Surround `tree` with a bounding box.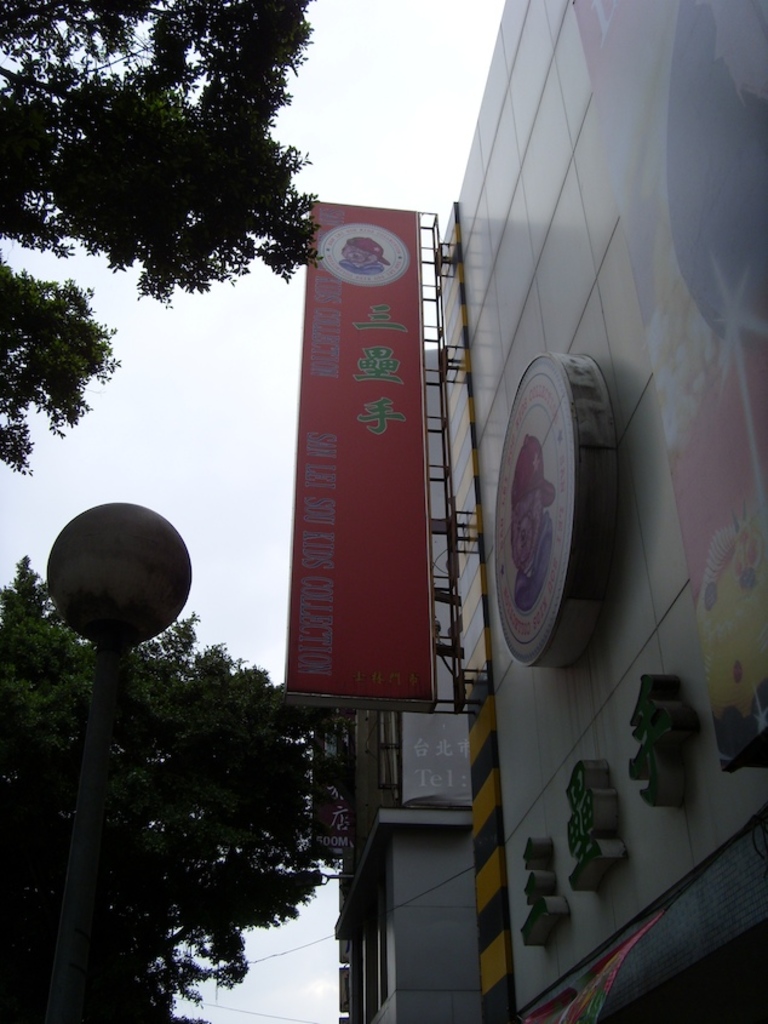
rect(0, 0, 327, 454).
